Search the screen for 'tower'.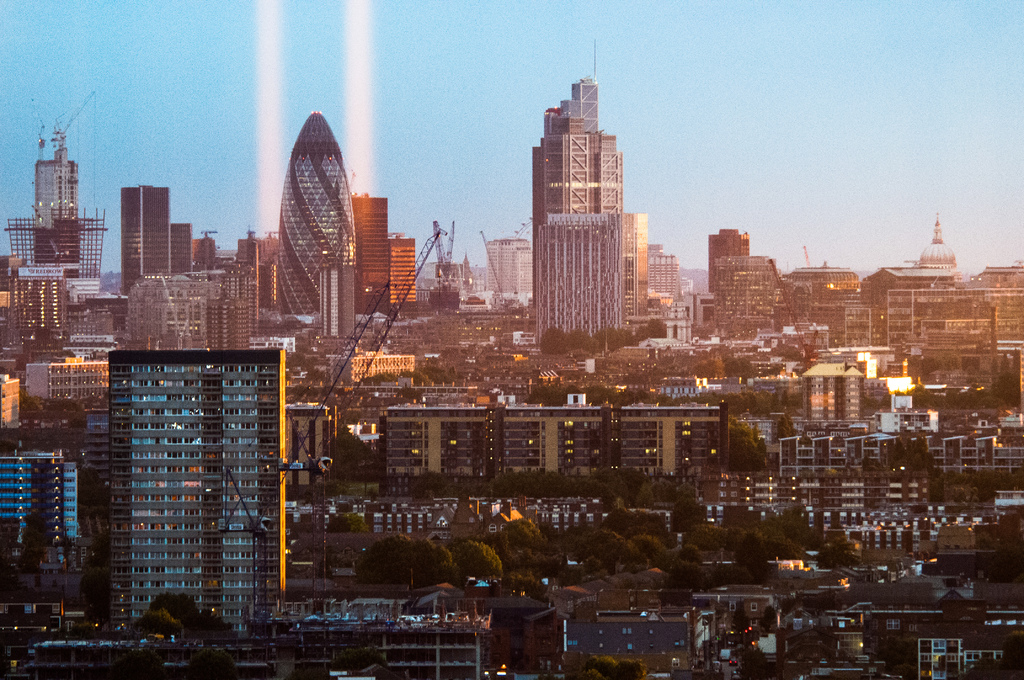
Found at locate(393, 229, 426, 310).
